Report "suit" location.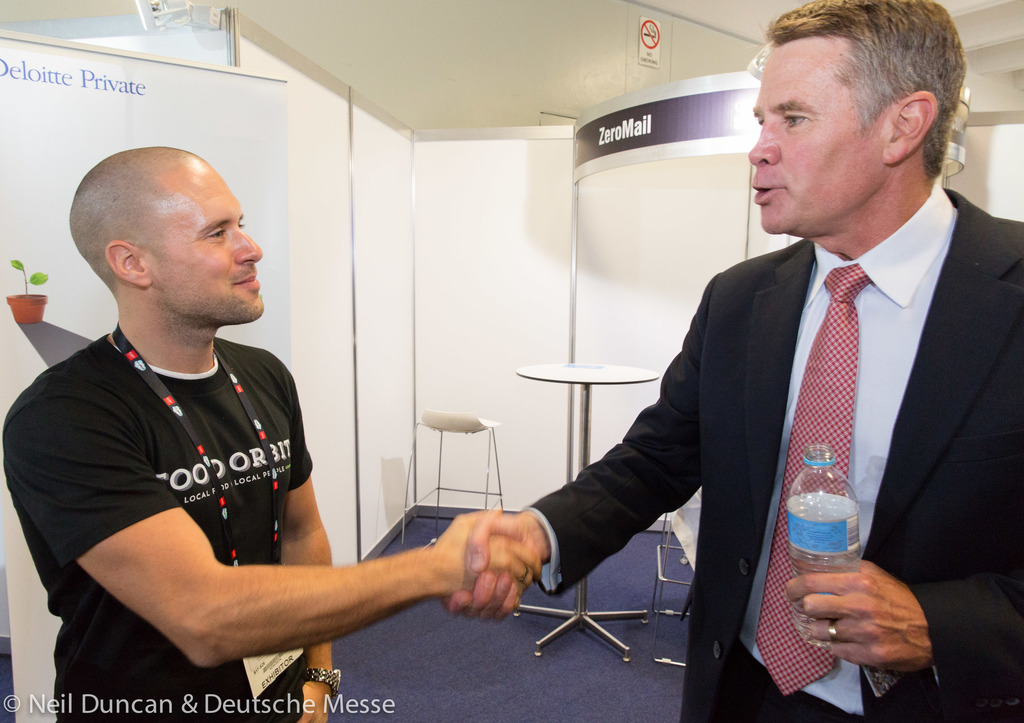
Report: bbox=(530, 188, 1023, 722).
